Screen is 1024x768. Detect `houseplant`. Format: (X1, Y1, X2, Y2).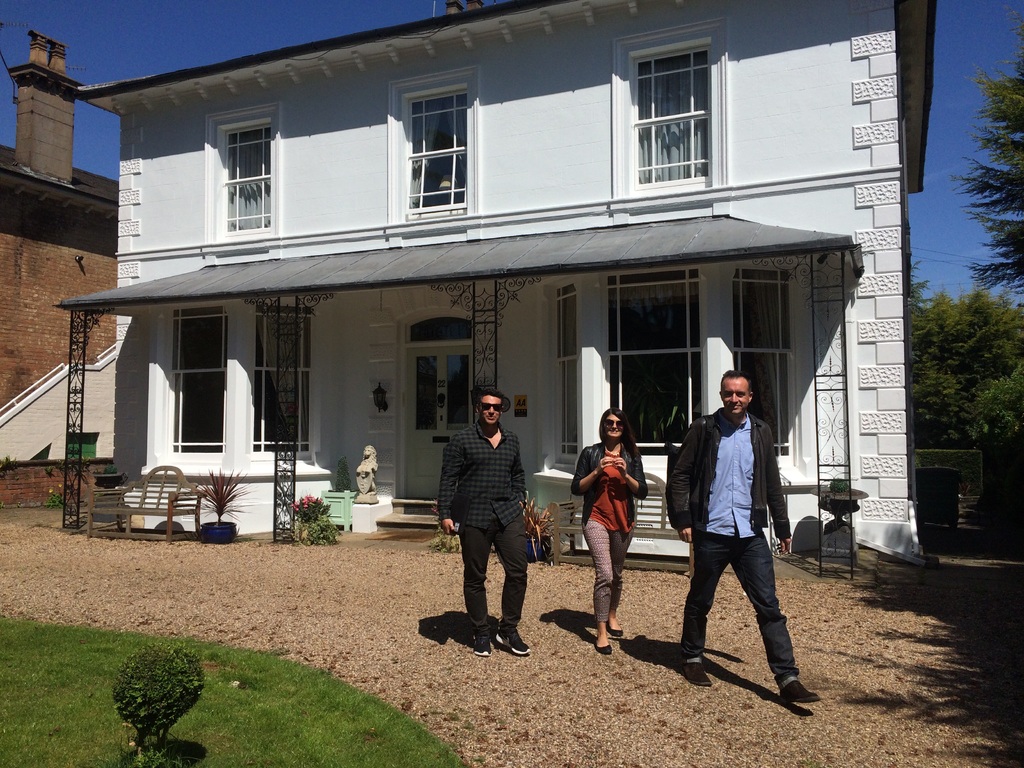
(294, 490, 344, 546).
